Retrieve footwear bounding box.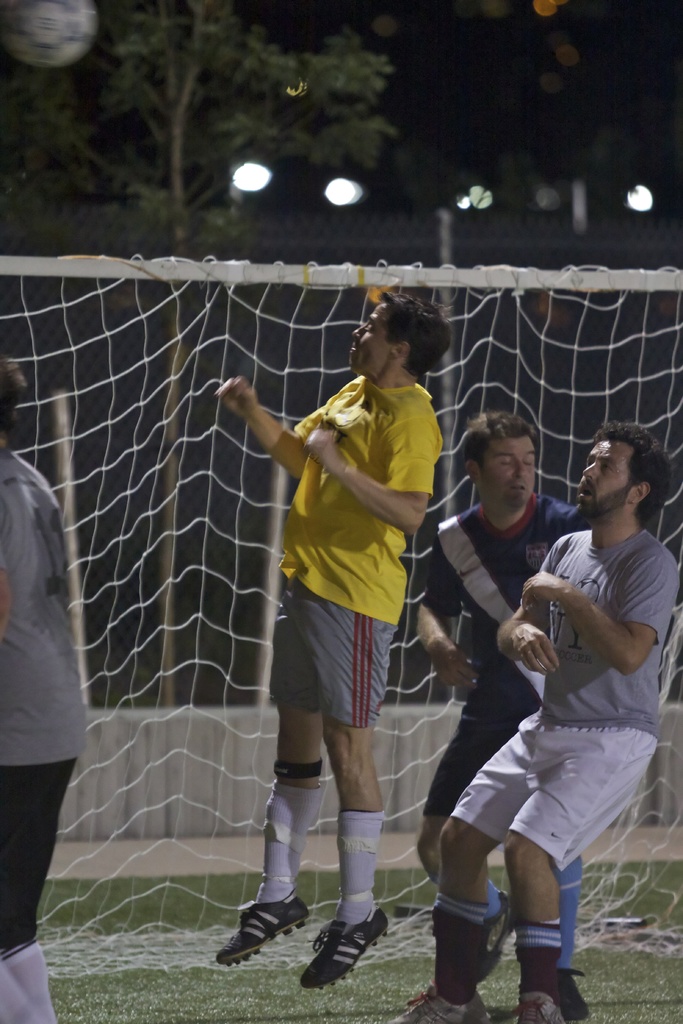
Bounding box: pyautogui.locateOnScreen(298, 910, 391, 994).
